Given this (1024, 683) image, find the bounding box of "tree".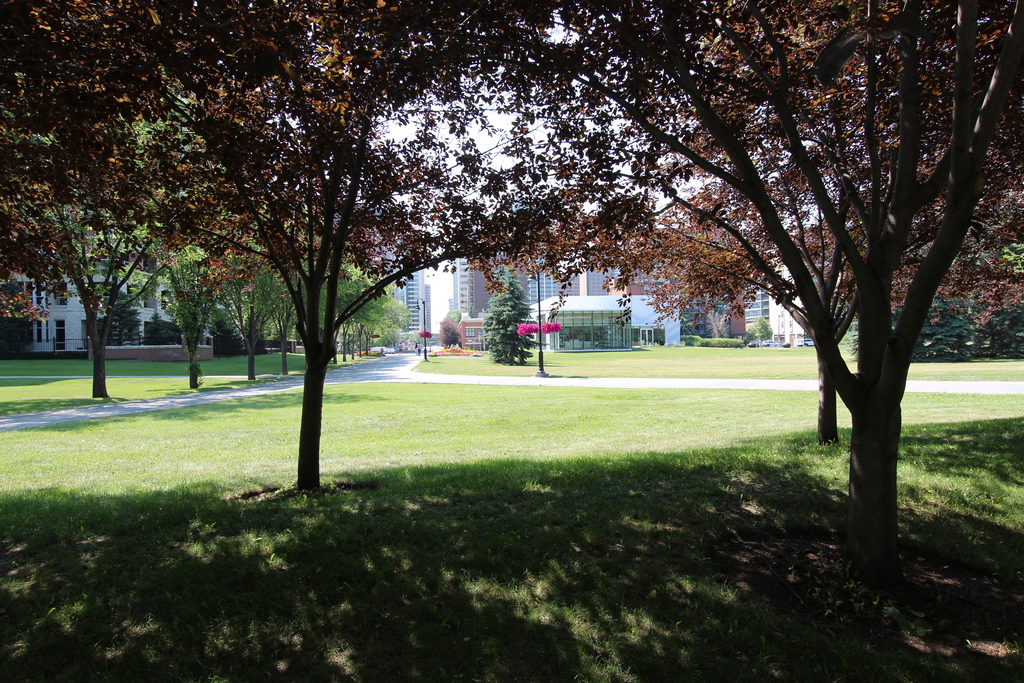
(left=680, top=306, right=698, bottom=337).
